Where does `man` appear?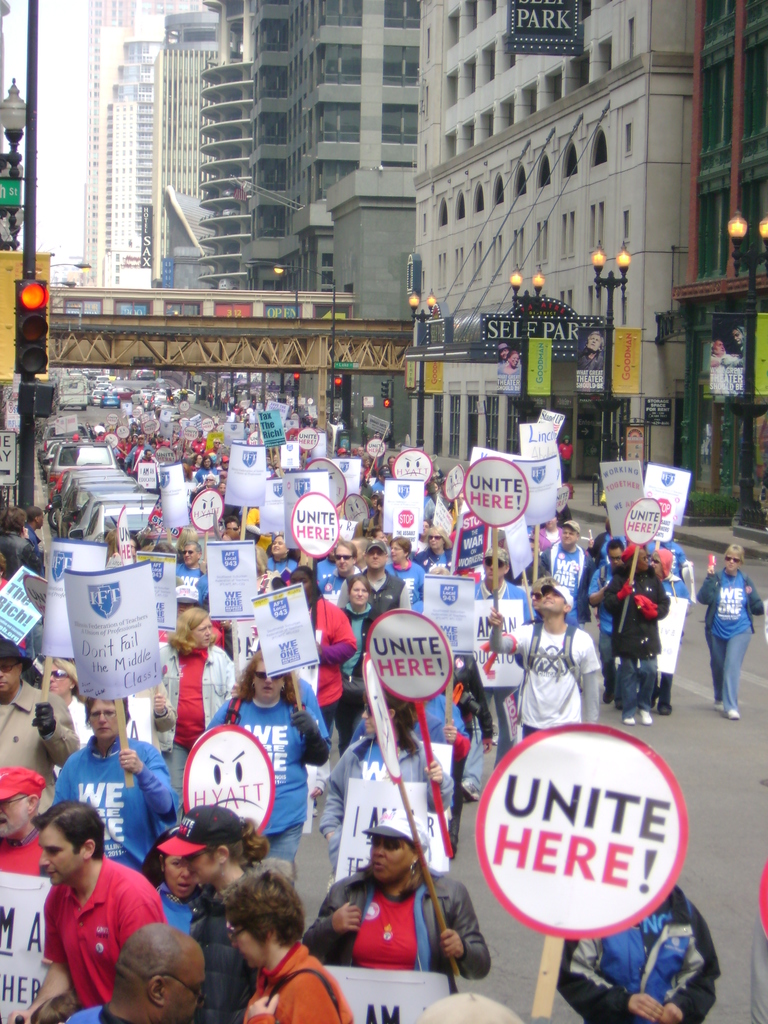
Appears at x1=3 y1=791 x2=173 y2=1023.
